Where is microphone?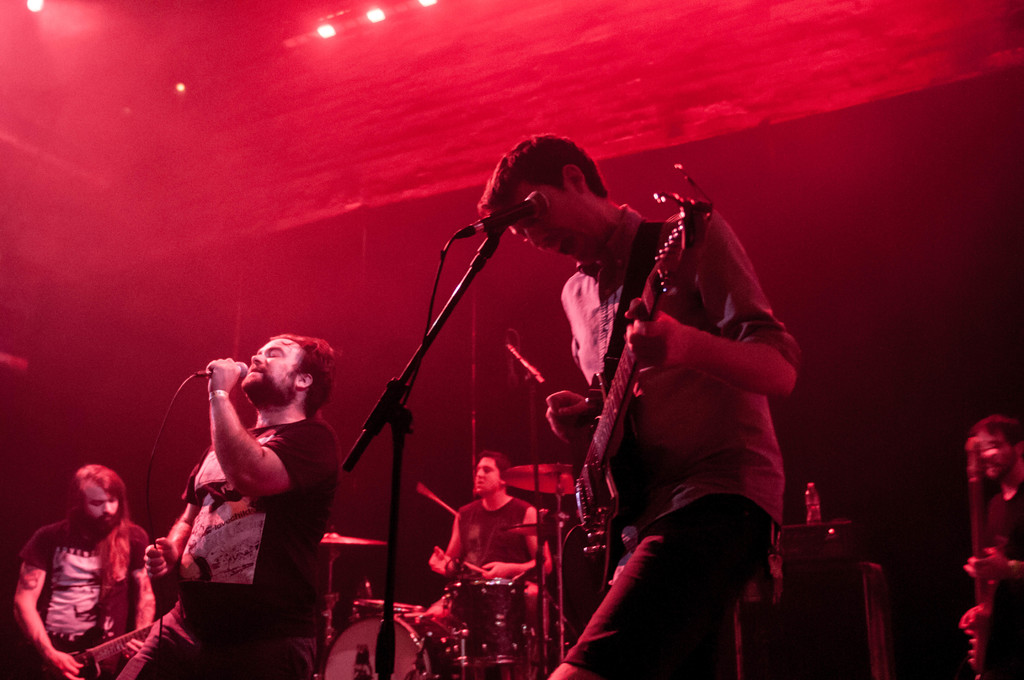
box(479, 189, 552, 231).
